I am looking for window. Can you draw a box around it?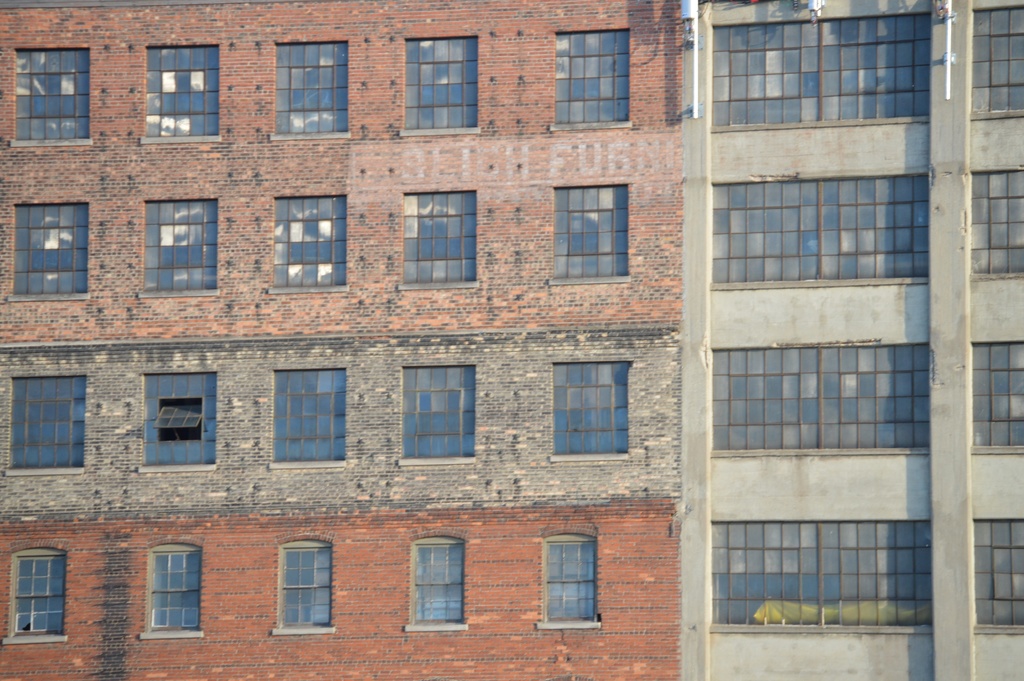
Sure, the bounding box is BBox(972, 341, 1023, 447).
